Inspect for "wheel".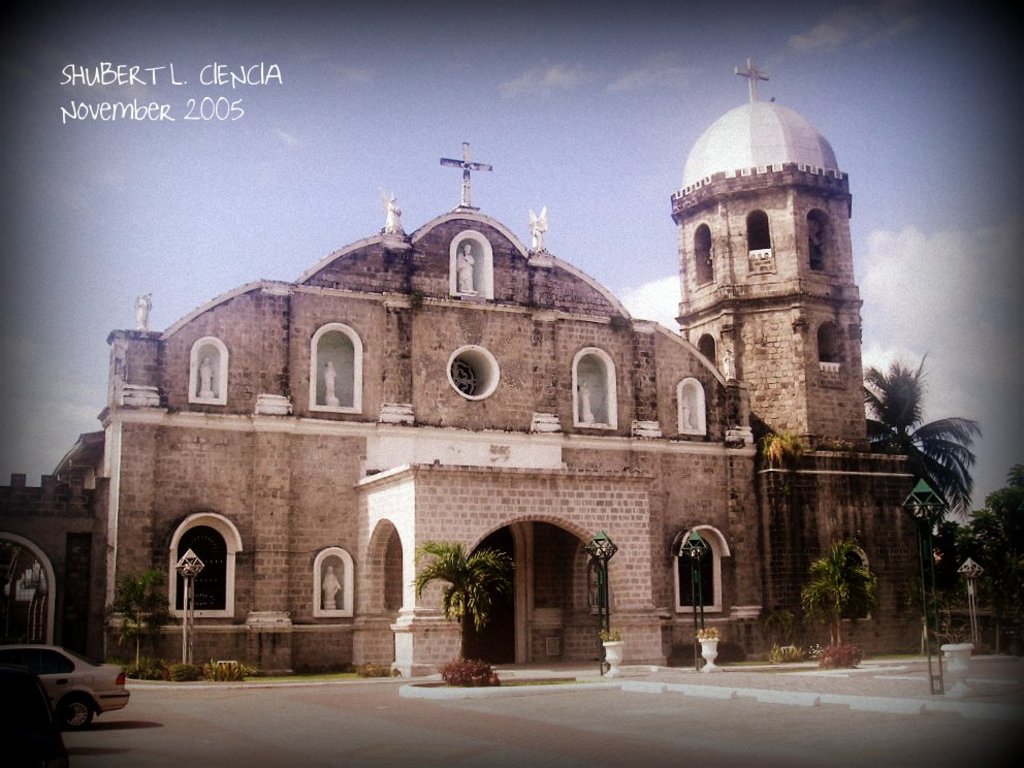
Inspection: x1=46 y1=695 x2=95 y2=733.
